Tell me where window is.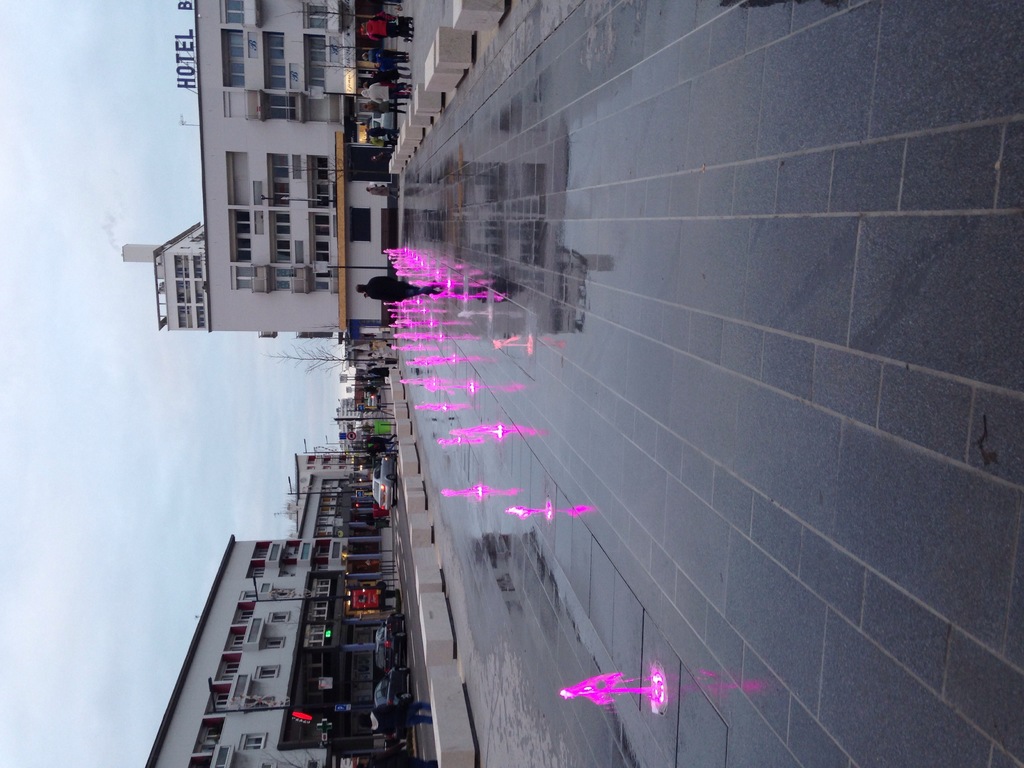
window is at bbox(192, 255, 201, 266).
